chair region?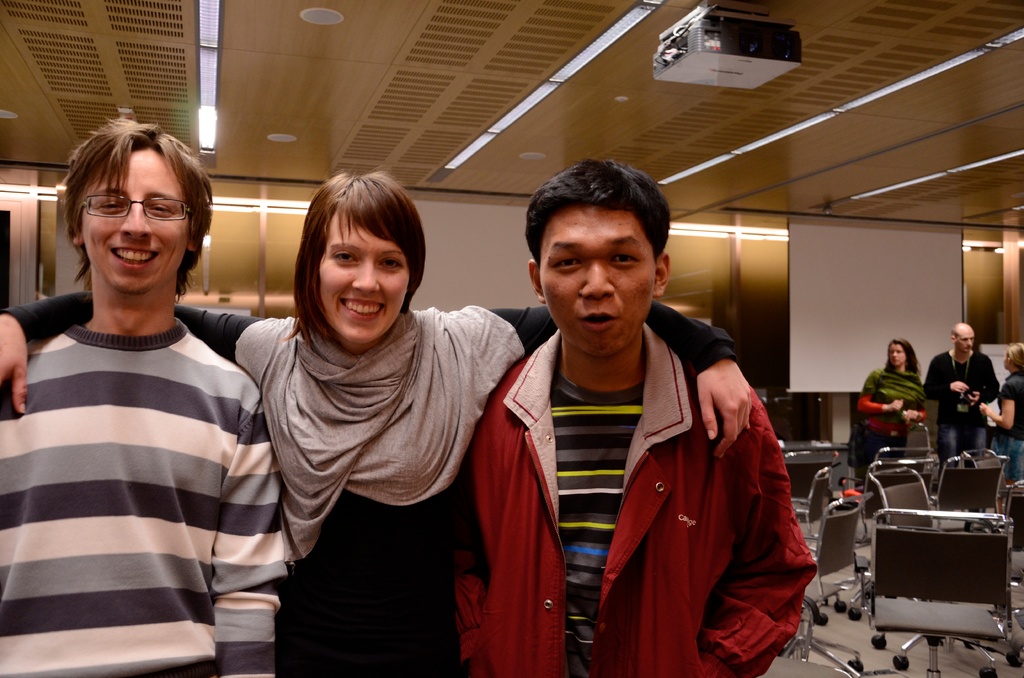
box=[932, 451, 1002, 534]
